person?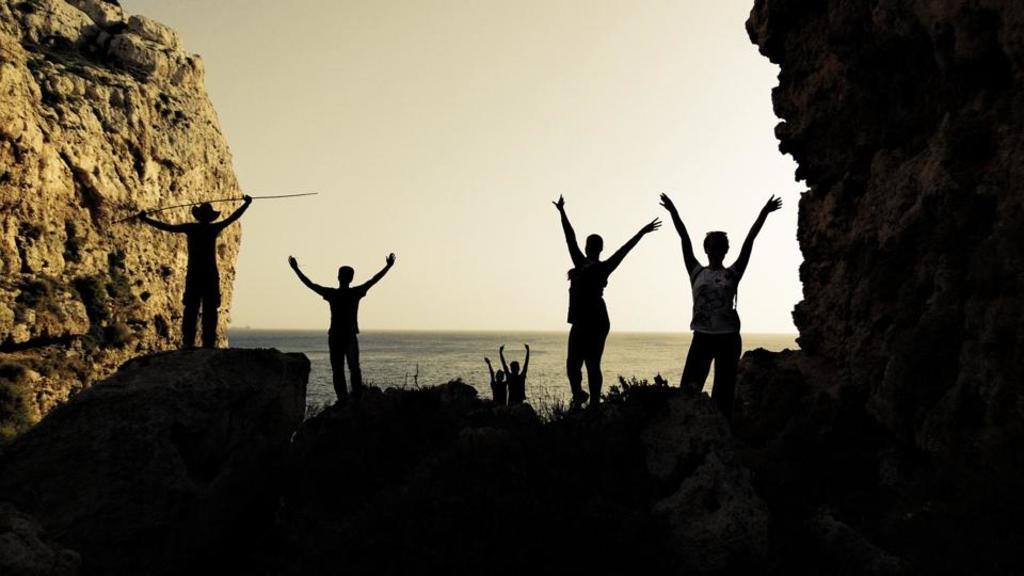
[x1=499, y1=341, x2=530, y2=412]
